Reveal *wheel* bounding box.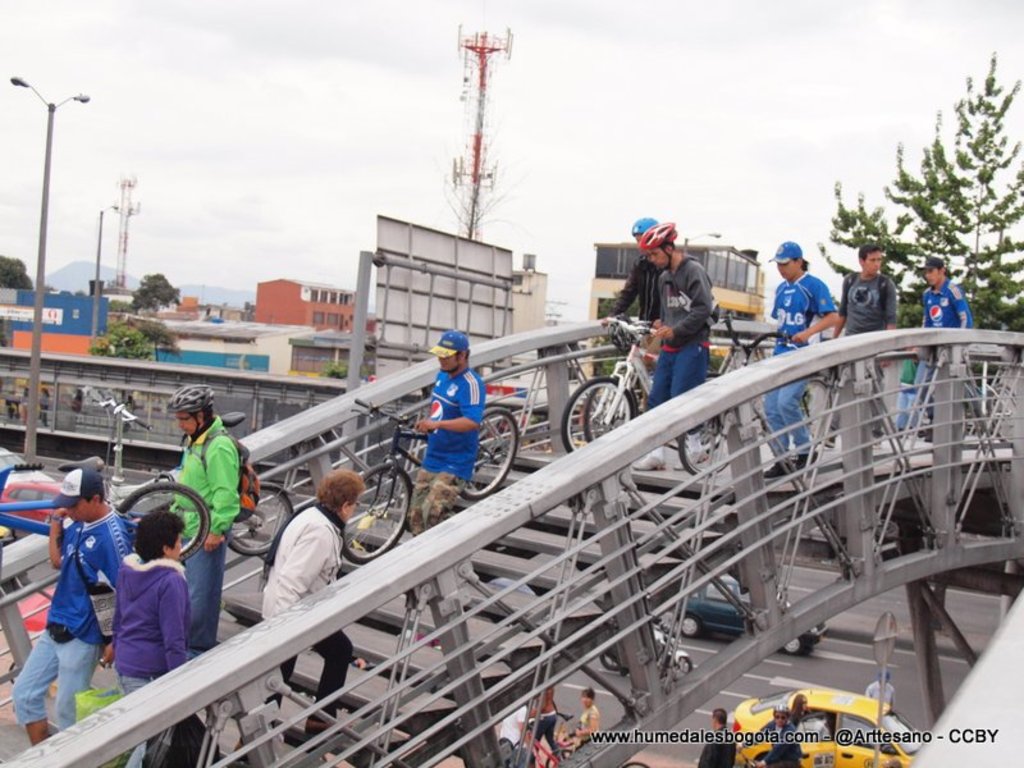
Revealed: [545, 748, 566, 765].
